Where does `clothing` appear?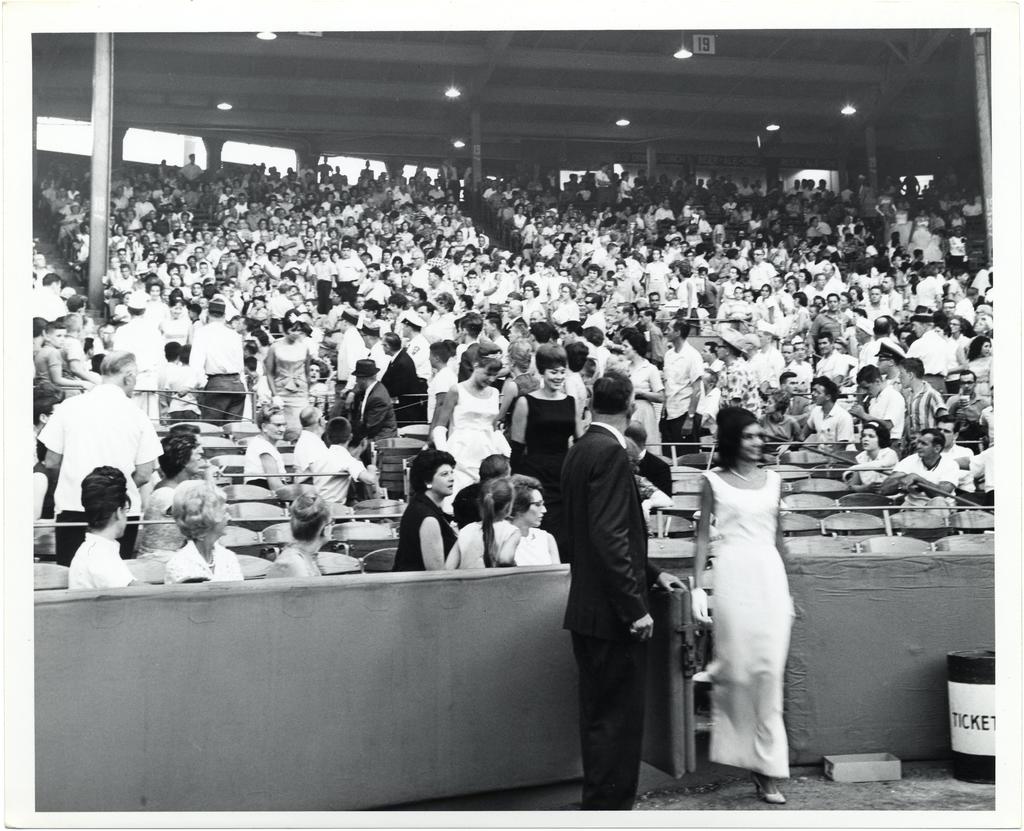
Appears at detection(864, 377, 906, 430).
